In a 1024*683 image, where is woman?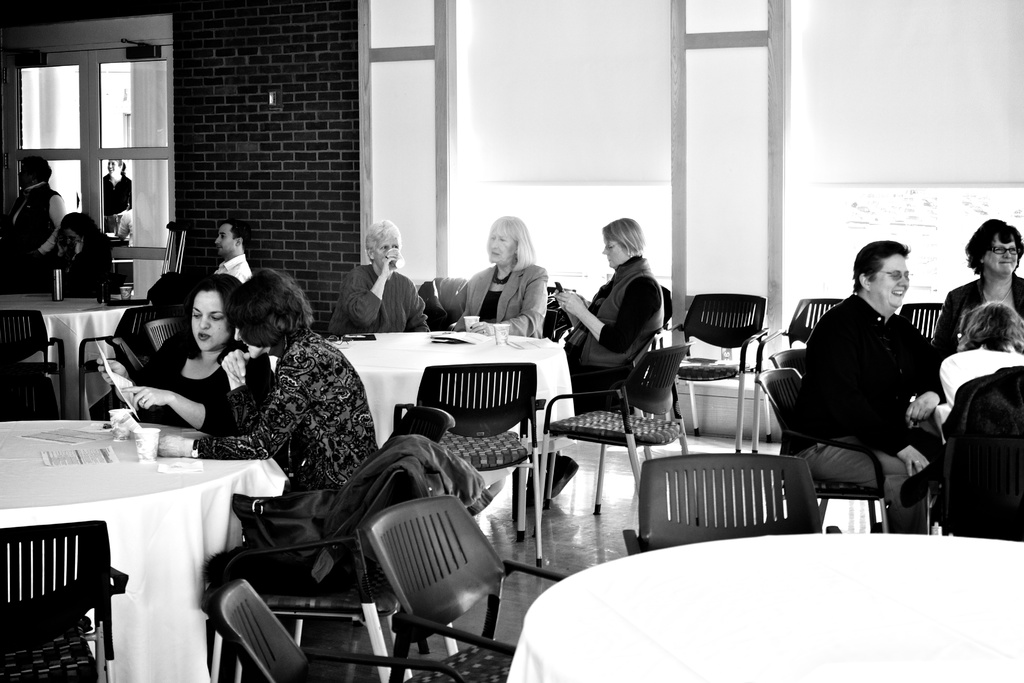
x1=330, y1=217, x2=431, y2=340.
